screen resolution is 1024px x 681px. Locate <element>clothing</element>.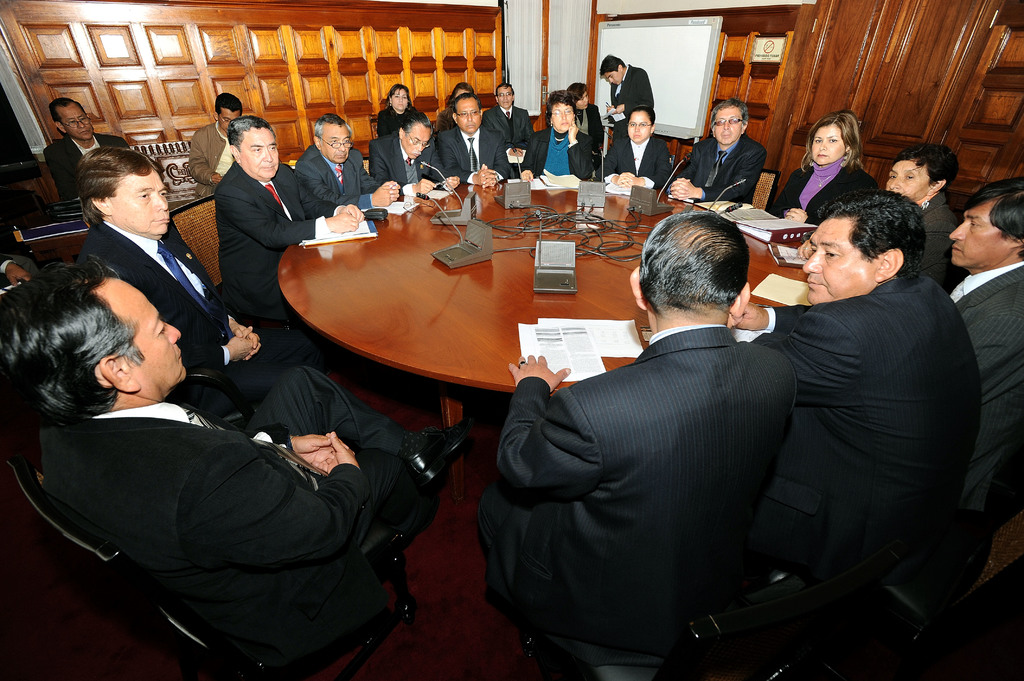
x1=777 y1=157 x2=861 y2=223.
